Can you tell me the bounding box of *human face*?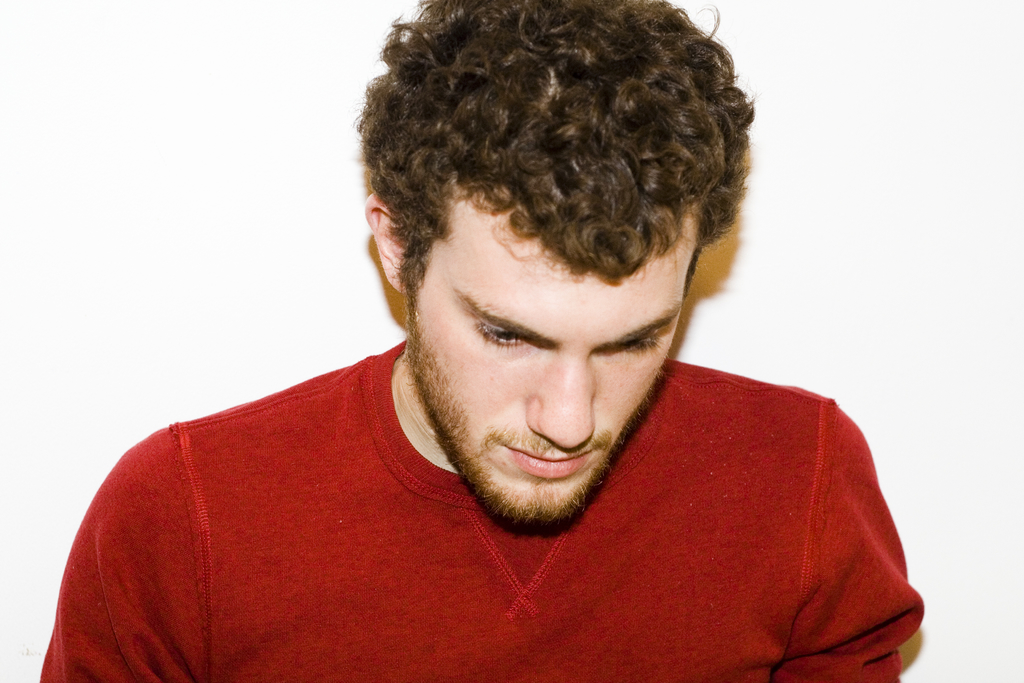
409, 270, 692, 531.
